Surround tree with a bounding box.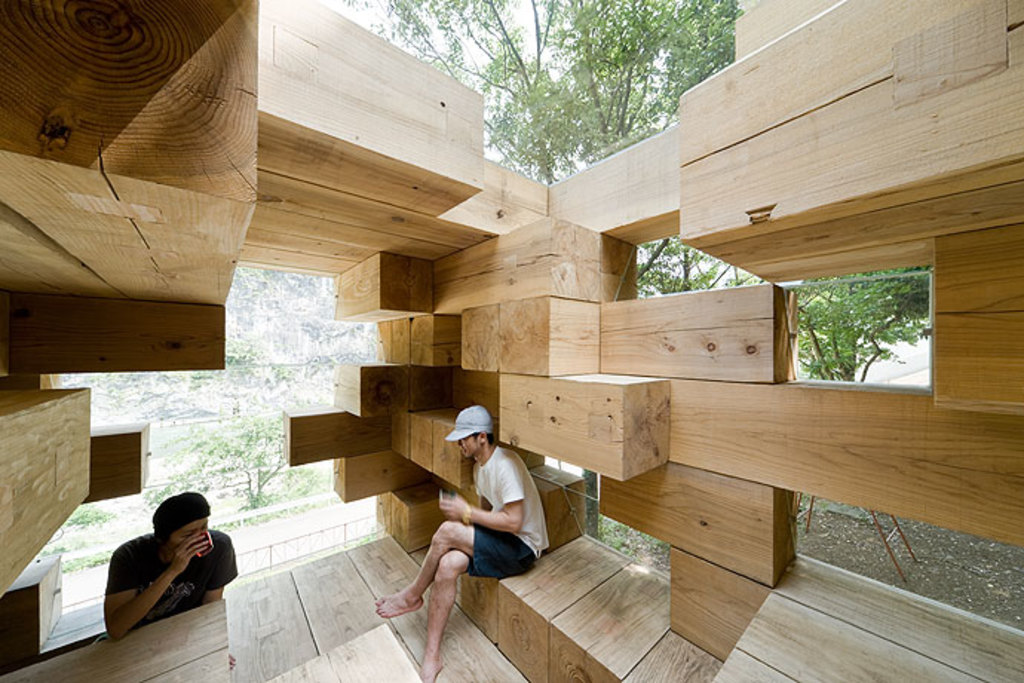
782/255/944/396.
